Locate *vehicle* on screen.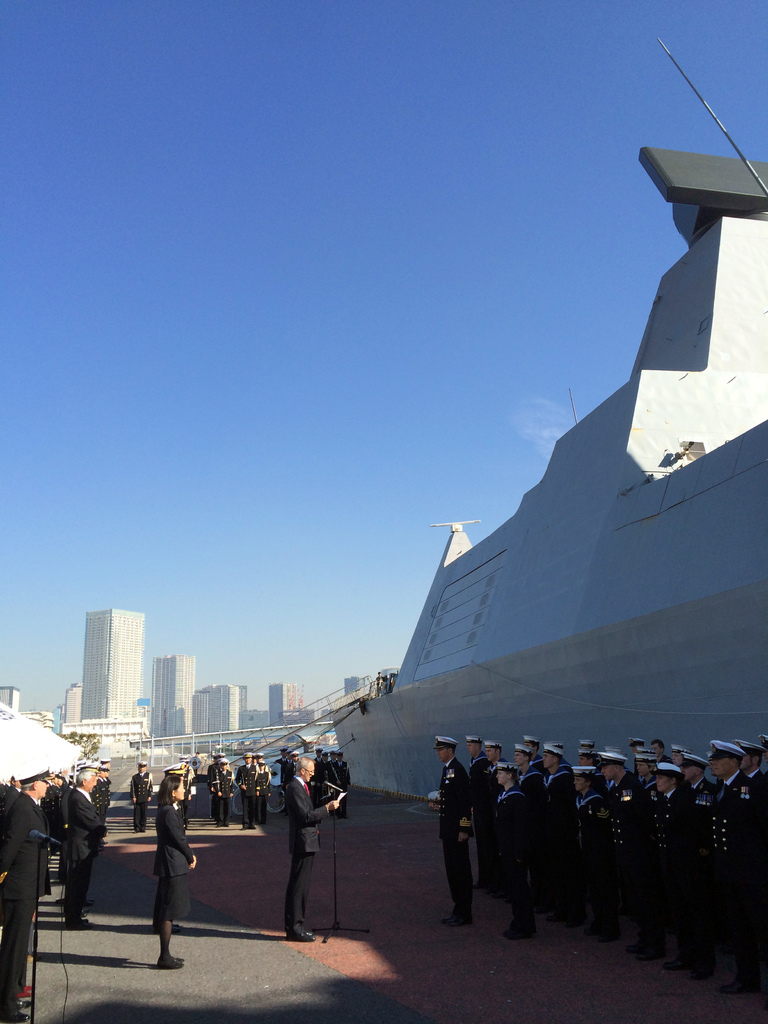
On screen at rect(331, 35, 767, 805).
